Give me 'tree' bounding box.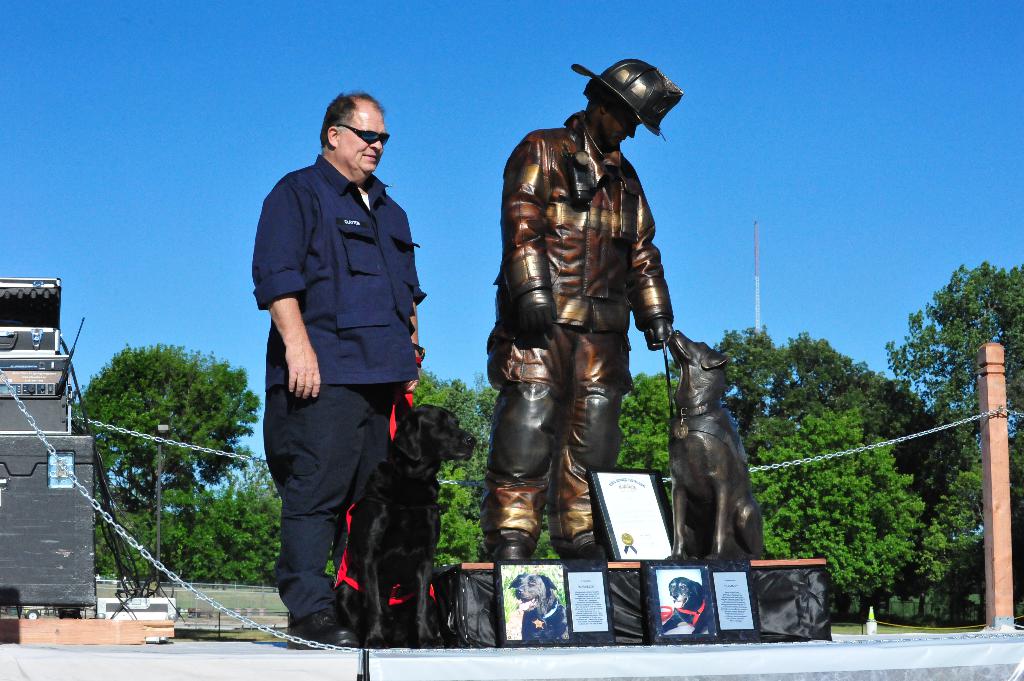
[x1=918, y1=437, x2=1016, y2=629].
